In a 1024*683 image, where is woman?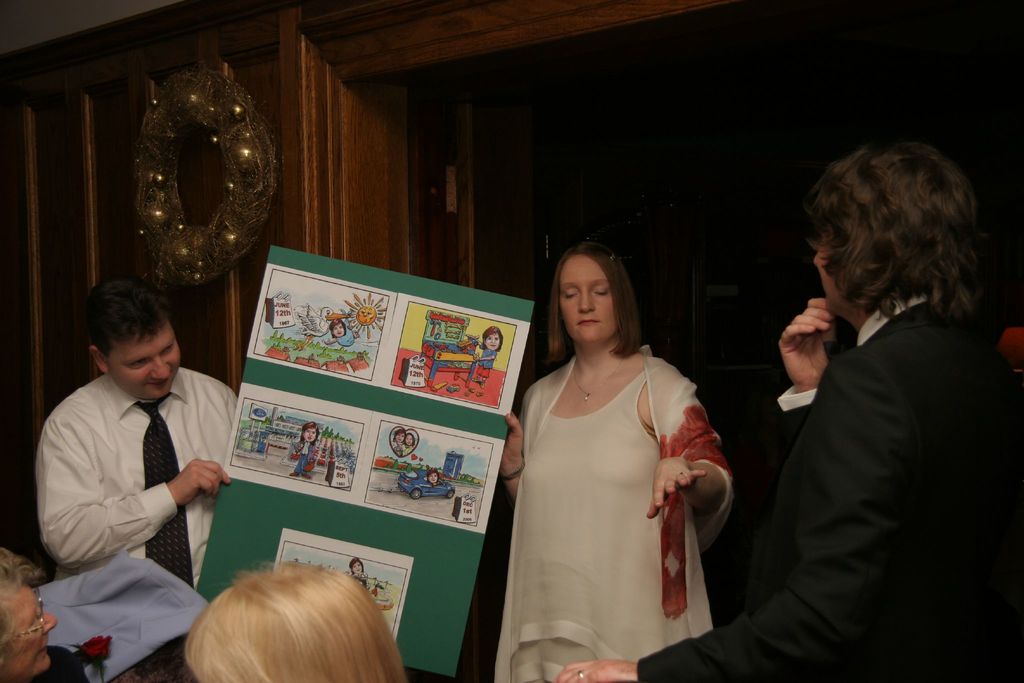
345, 555, 368, 589.
